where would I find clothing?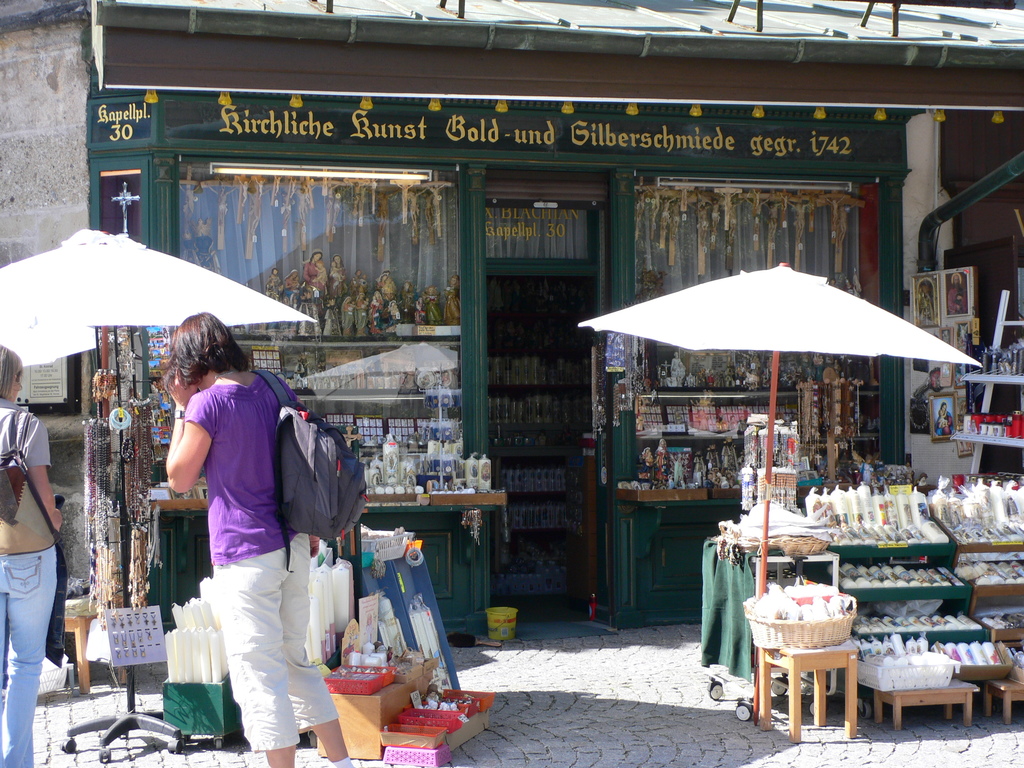
At 415,299,425,326.
